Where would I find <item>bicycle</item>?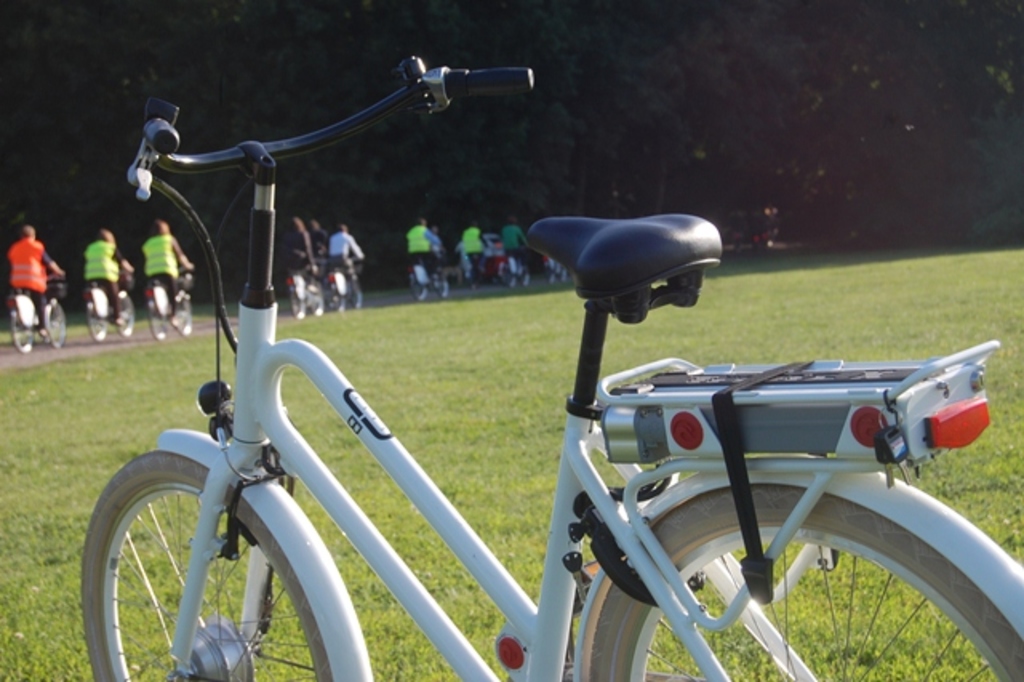
At x1=328 y1=256 x2=360 y2=315.
